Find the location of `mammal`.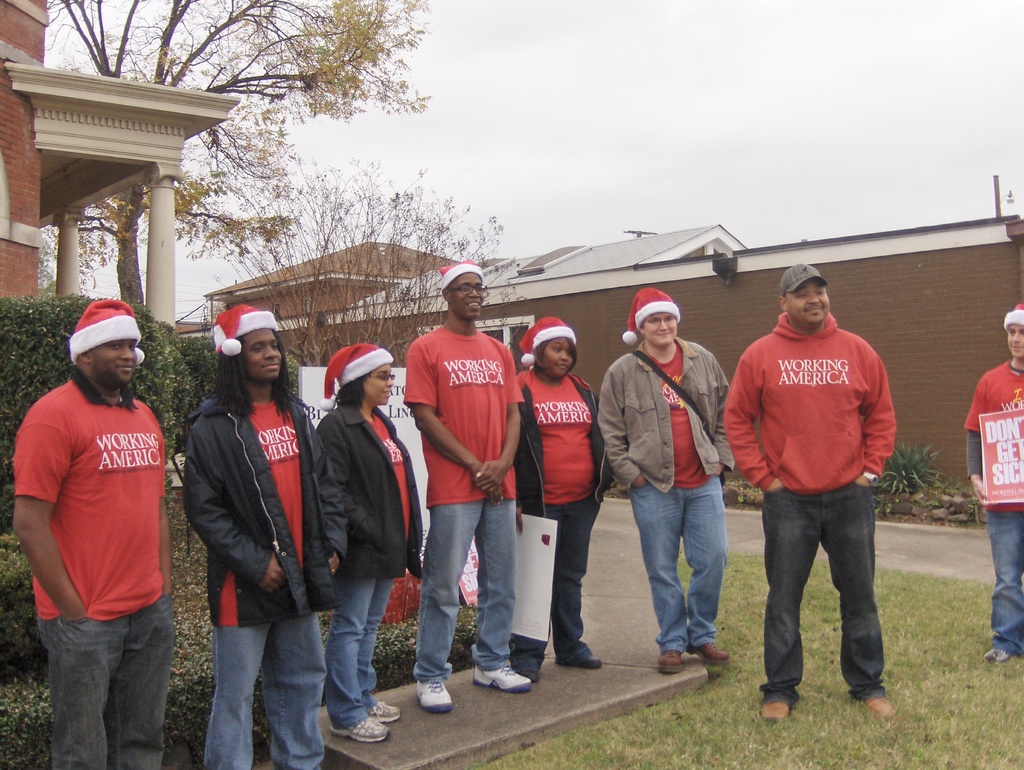
Location: box(596, 284, 735, 677).
